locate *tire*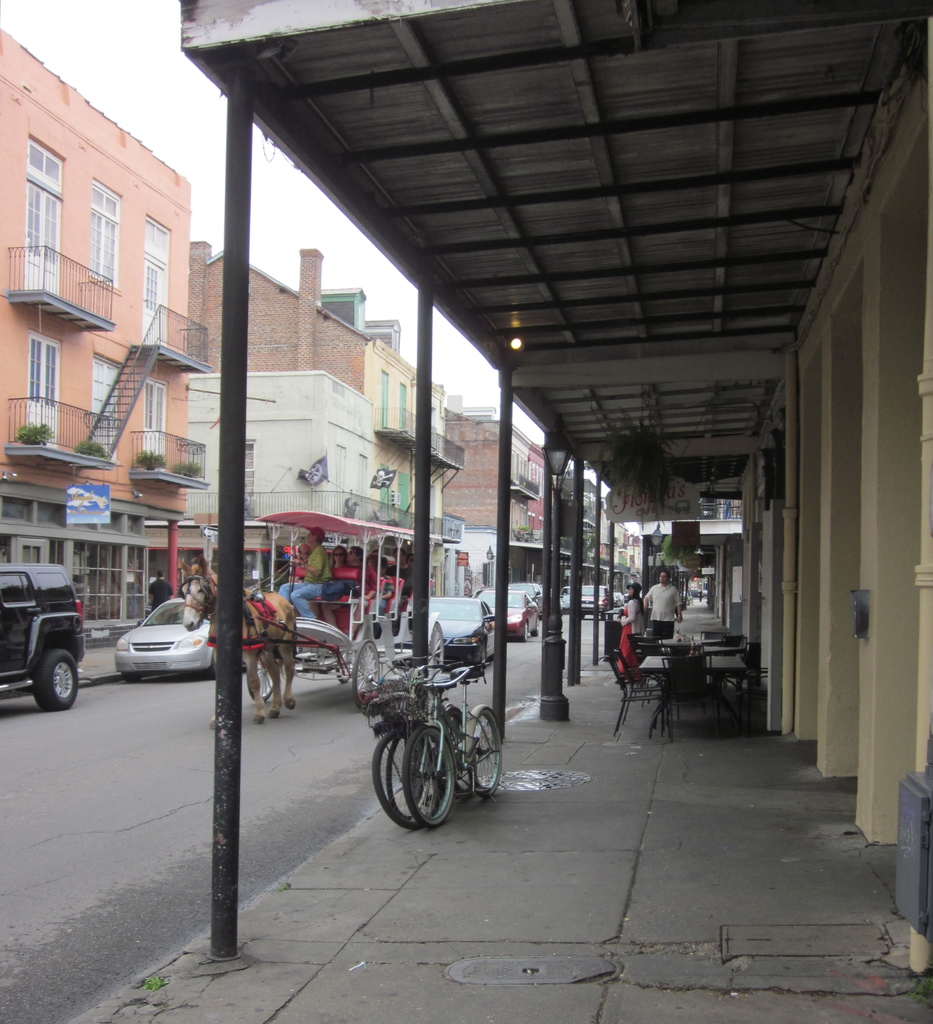
(38,650,81,708)
